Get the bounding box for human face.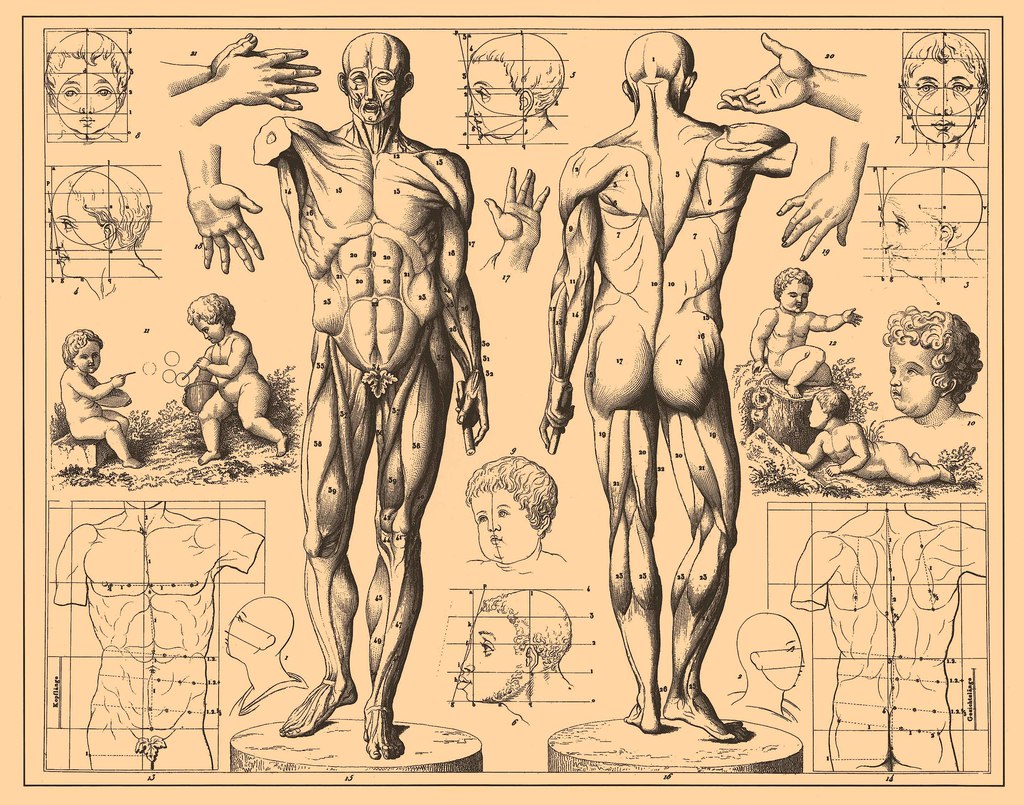
{"left": 881, "top": 195, "right": 941, "bottom": 274}.
